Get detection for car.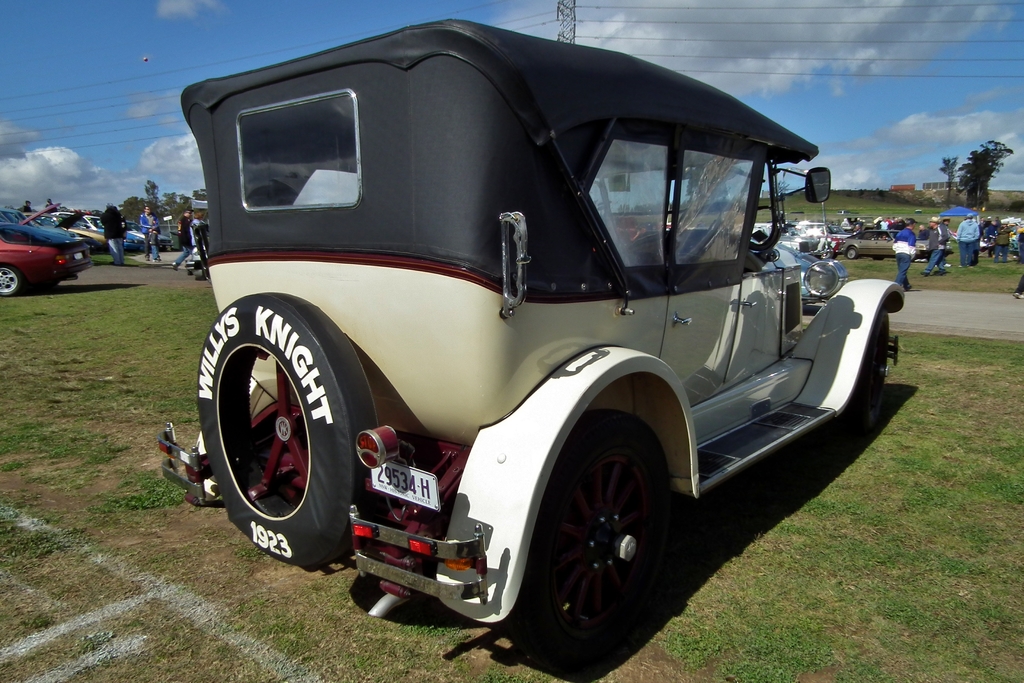
Detection: region(836, 224, 913, 261).
